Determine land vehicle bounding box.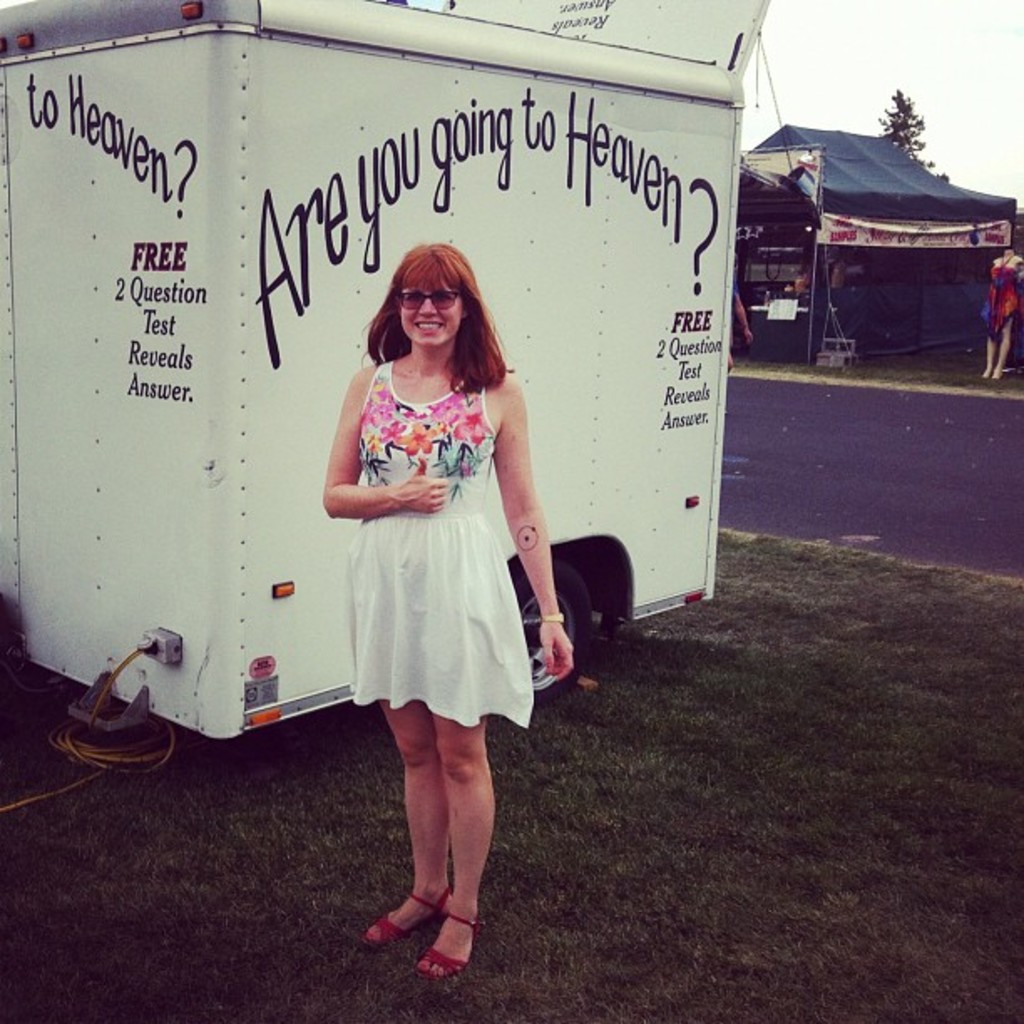
Determined: {"x1": 0, "y1": 0, "x2": 785, "y2": 743}.
